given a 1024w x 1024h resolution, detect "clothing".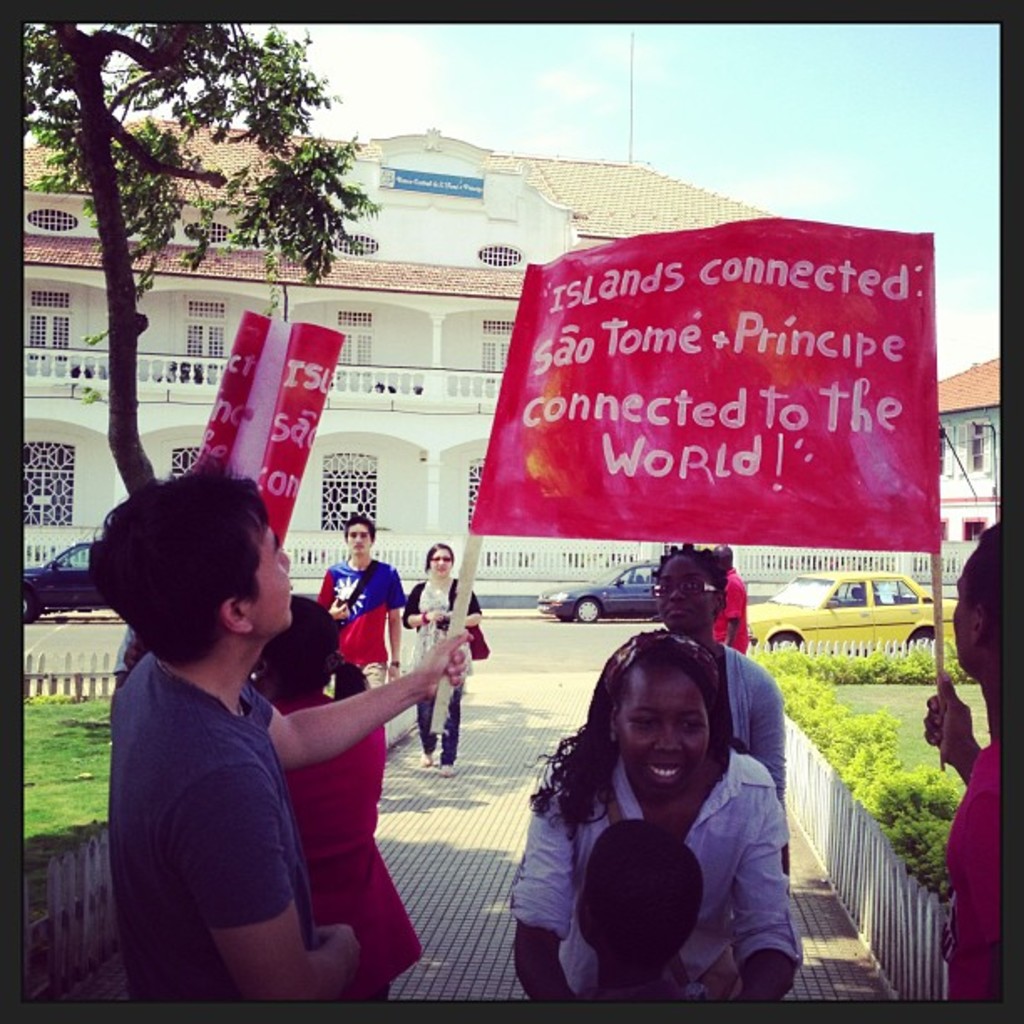
(273,689,425,997).
